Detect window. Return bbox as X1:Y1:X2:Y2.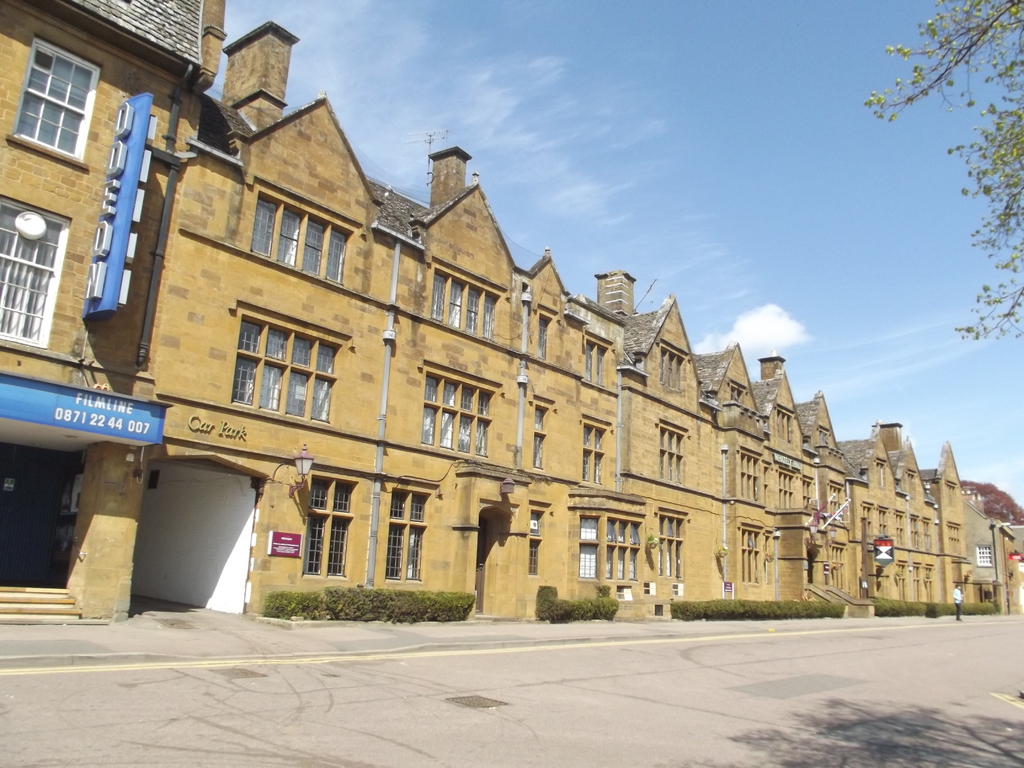
429:273:500:343.
